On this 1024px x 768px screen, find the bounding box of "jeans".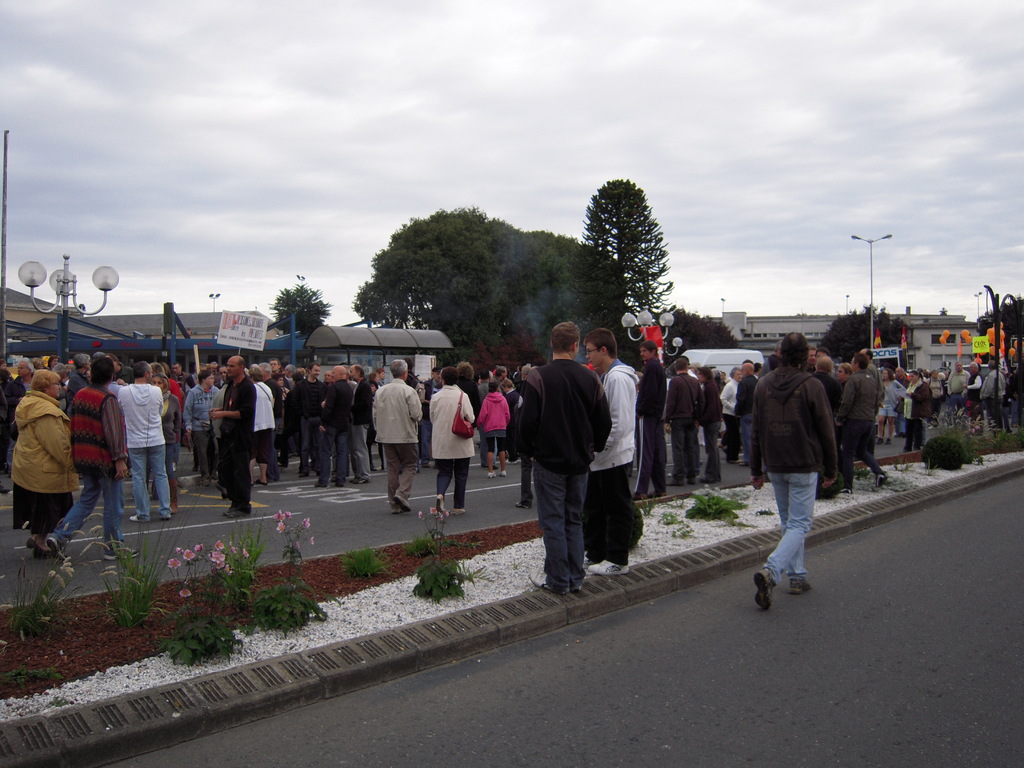
Bounding box: box=[989, 404, 1002, 435].
